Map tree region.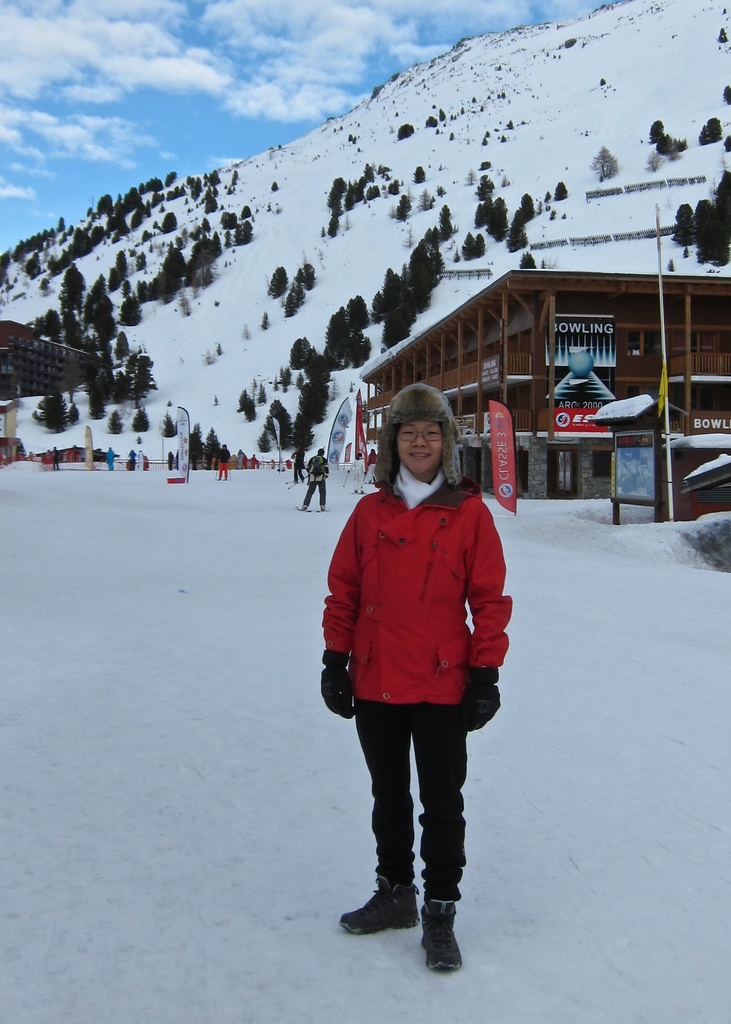
Mapped to <box>659,132,685,157</box>.
